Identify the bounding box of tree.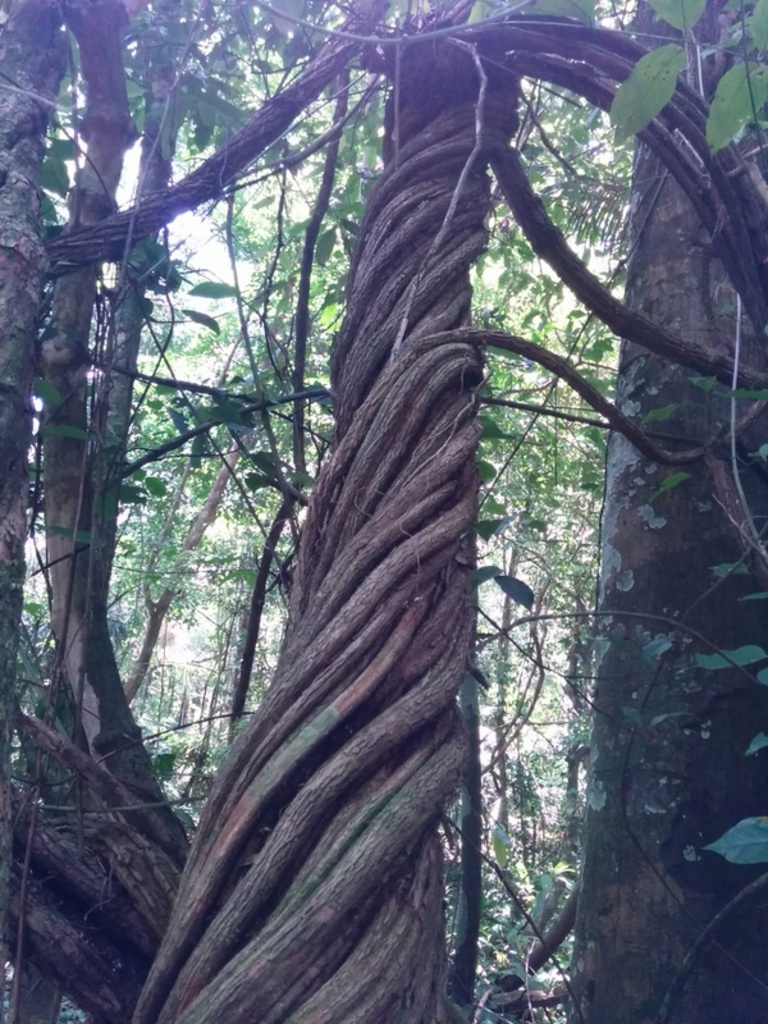
l=0, t=0, r=767, b=1023.
